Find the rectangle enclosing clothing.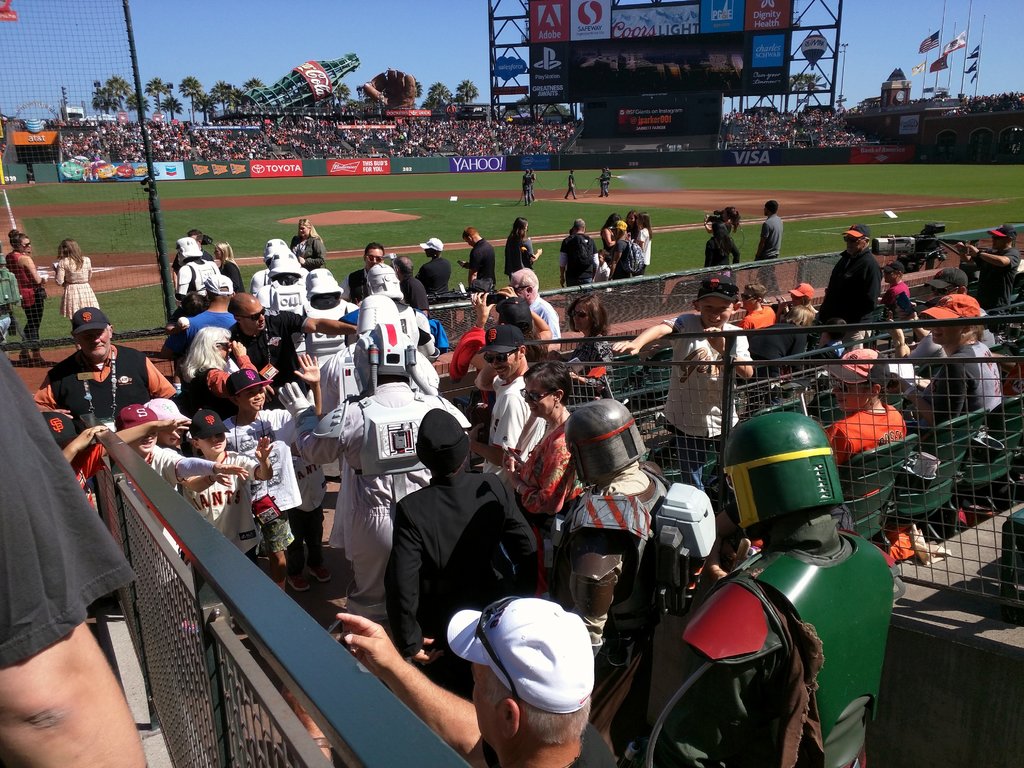
select_region(927, 343, 1005, 413).
